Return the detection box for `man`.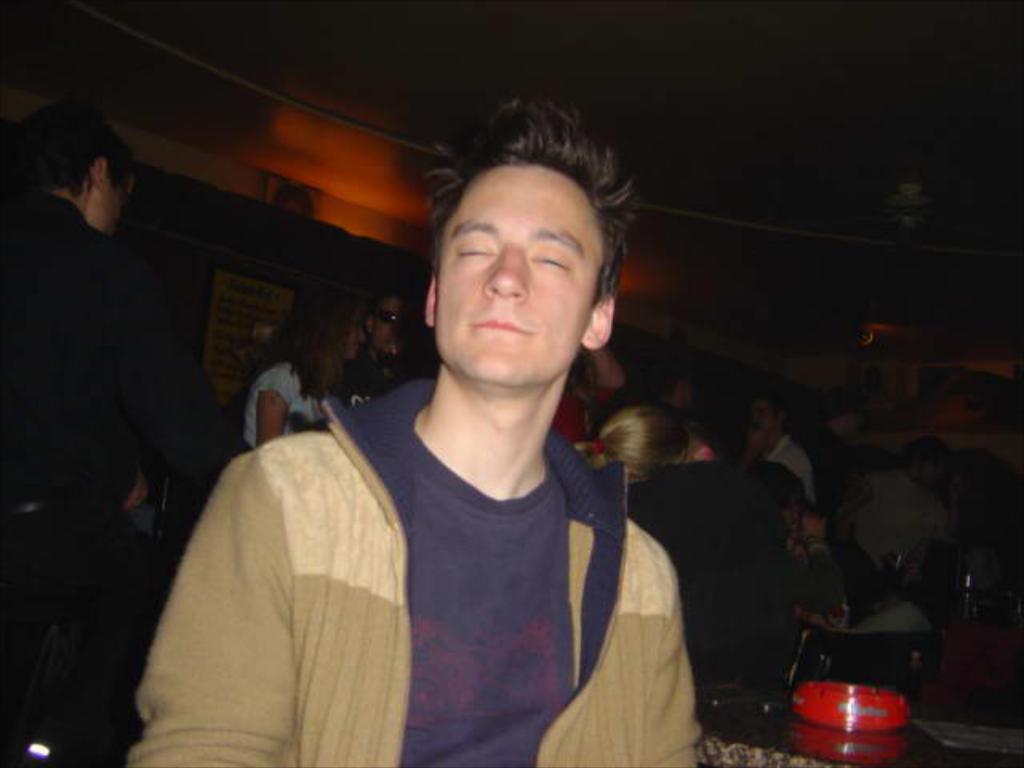
[x1=122, y1=86, x2=699, y2=766].
